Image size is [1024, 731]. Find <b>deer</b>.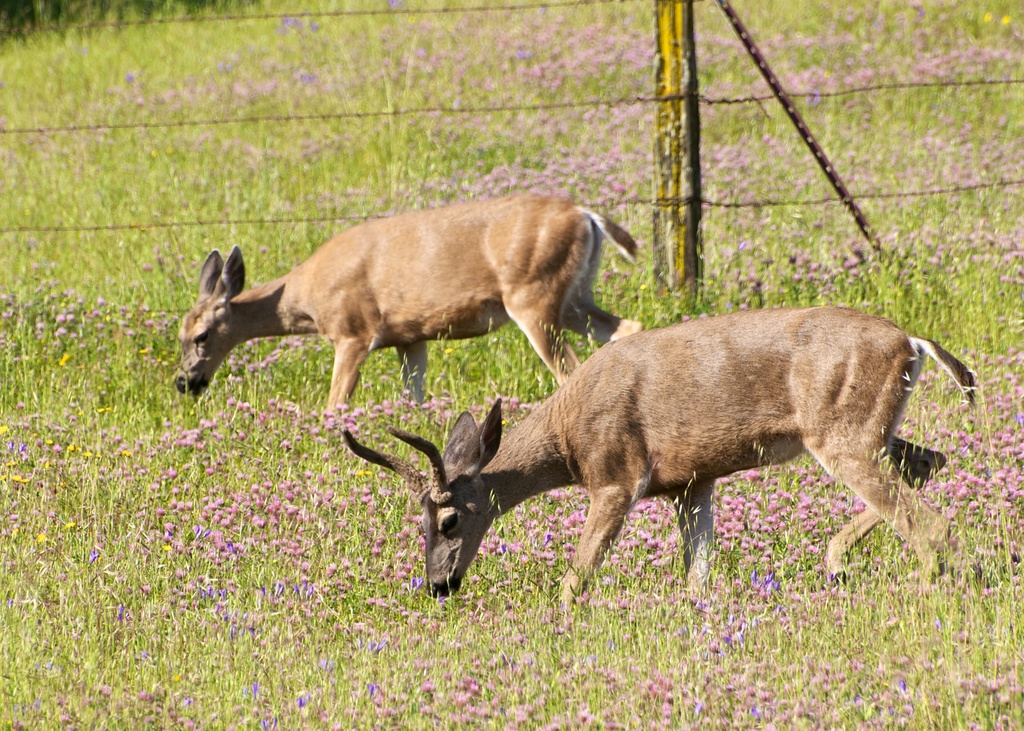
[343,300,978,595].
